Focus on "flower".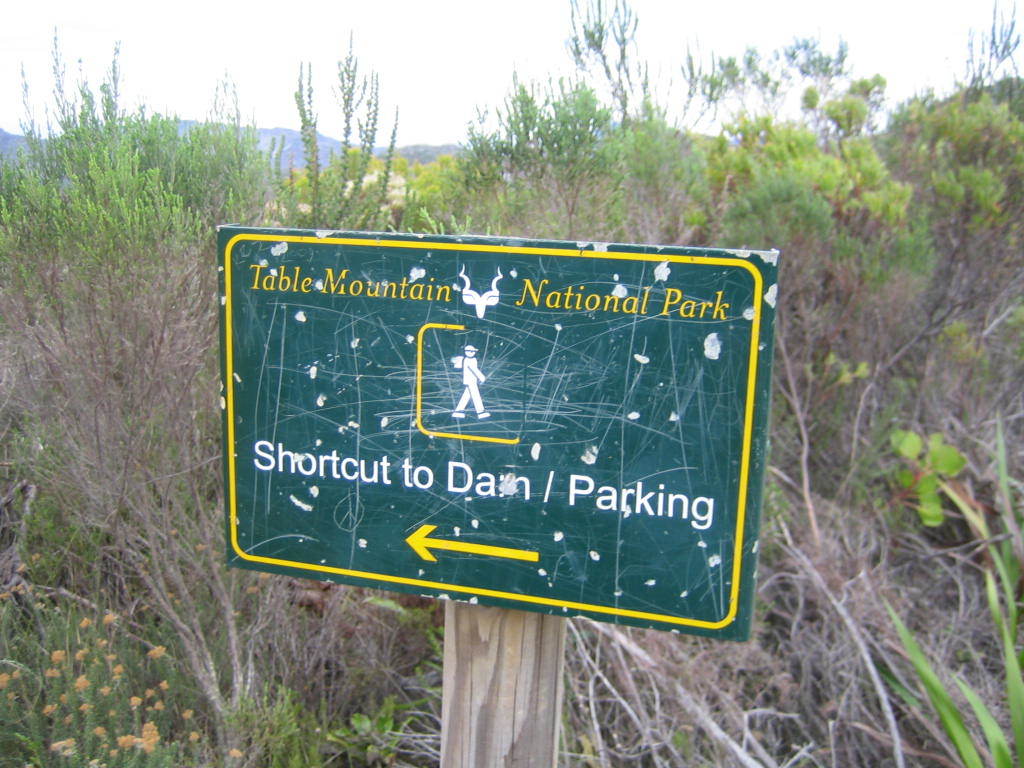
Focused at 0:669:11:686.
